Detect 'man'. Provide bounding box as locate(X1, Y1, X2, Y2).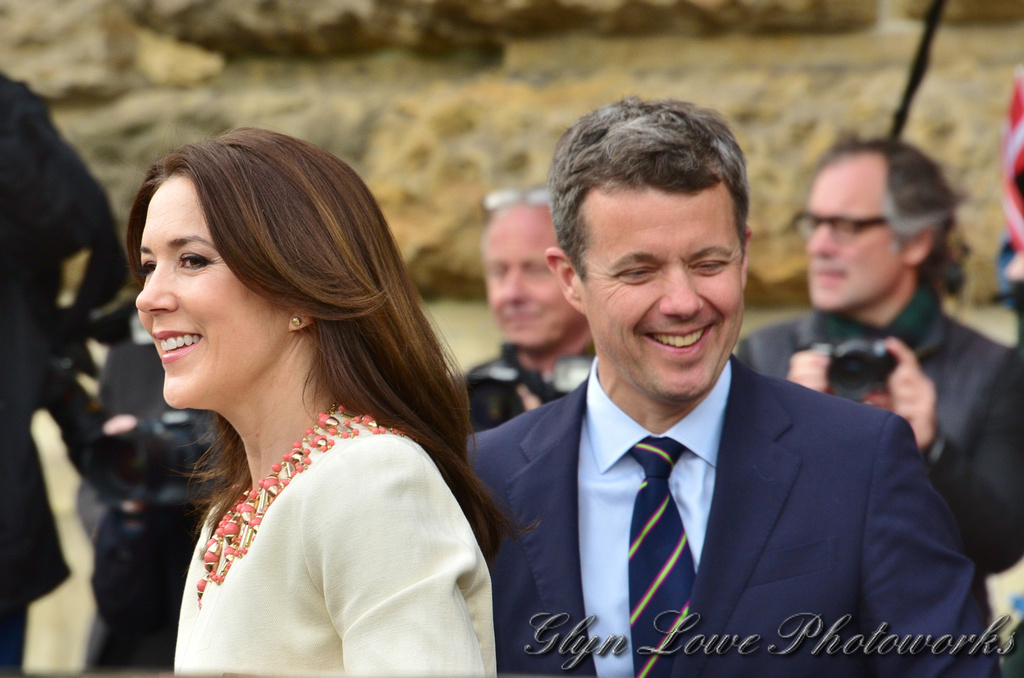
locate(744, 115, 1023, 584).
